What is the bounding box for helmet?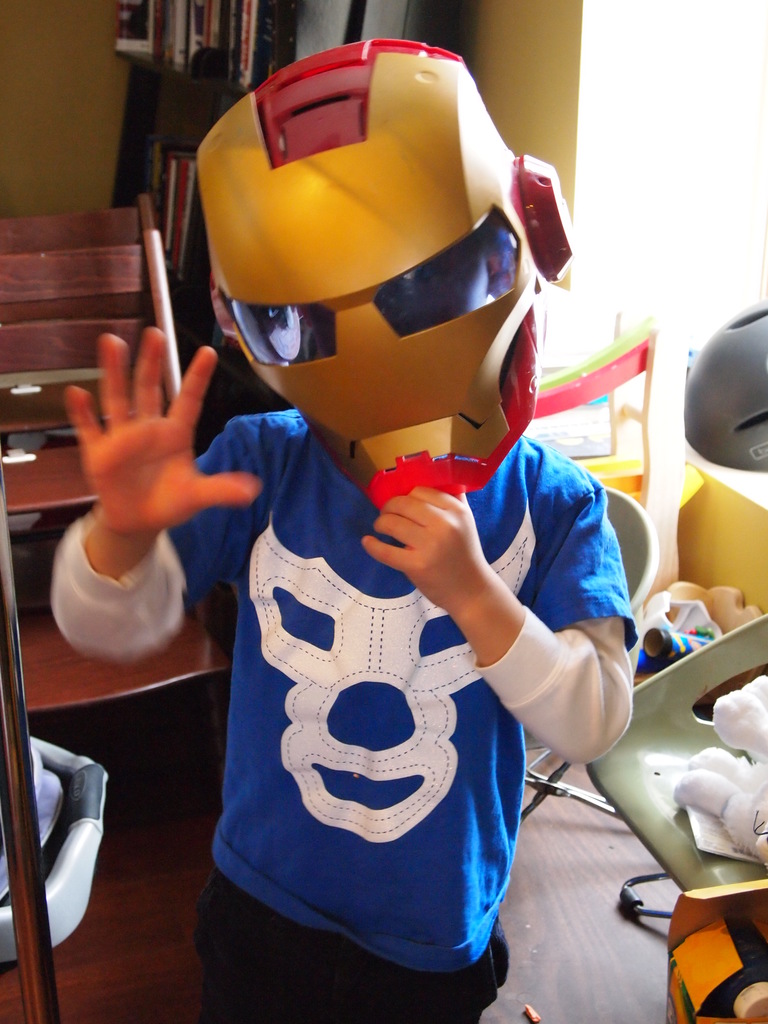
l=161, t=14, r=564, b=469.
